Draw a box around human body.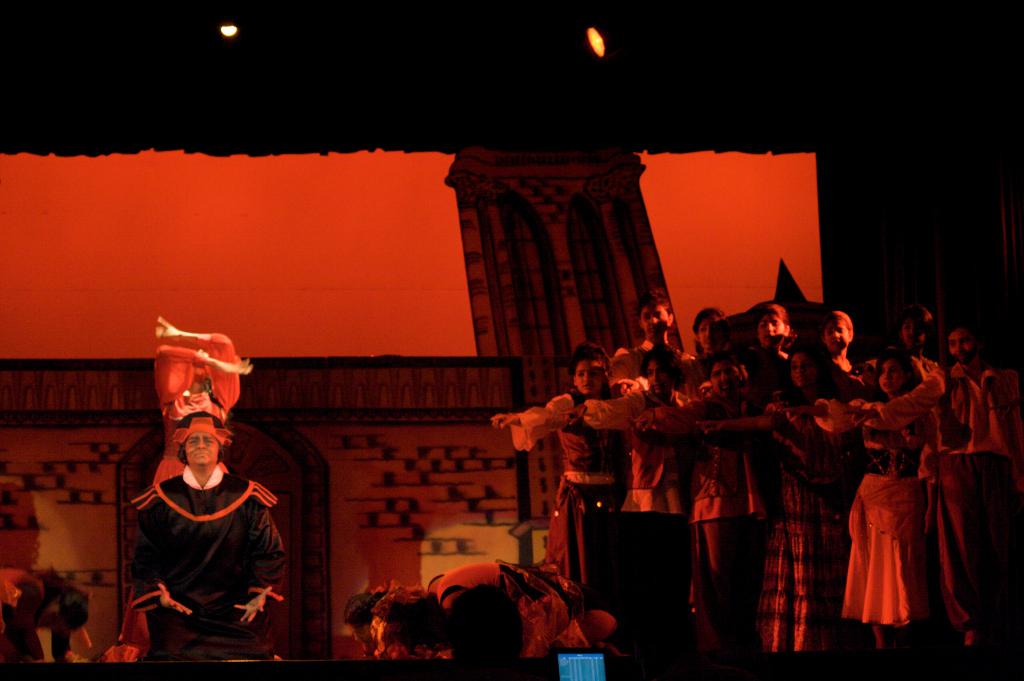
l=641, t=347, r=743, b=658.
